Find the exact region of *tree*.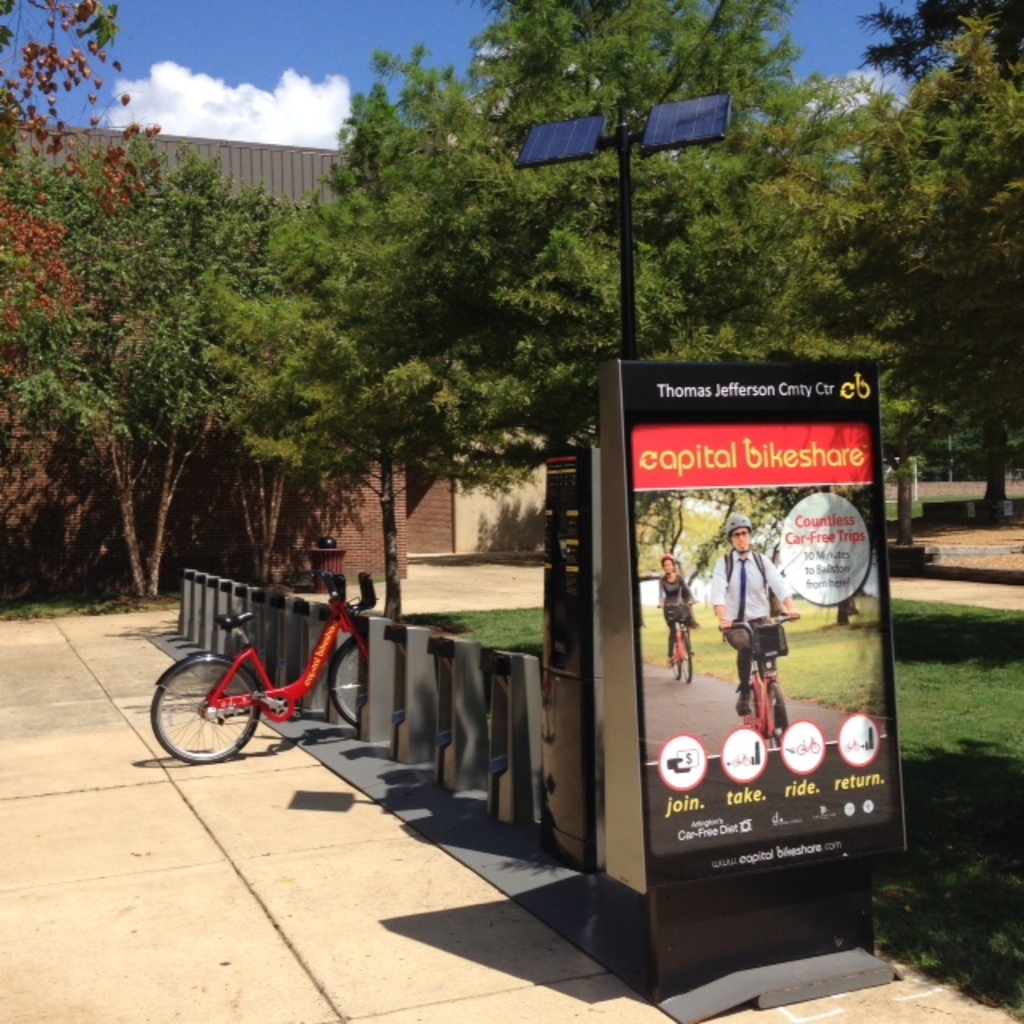
Exact region: [0, 0, 160, 381].
